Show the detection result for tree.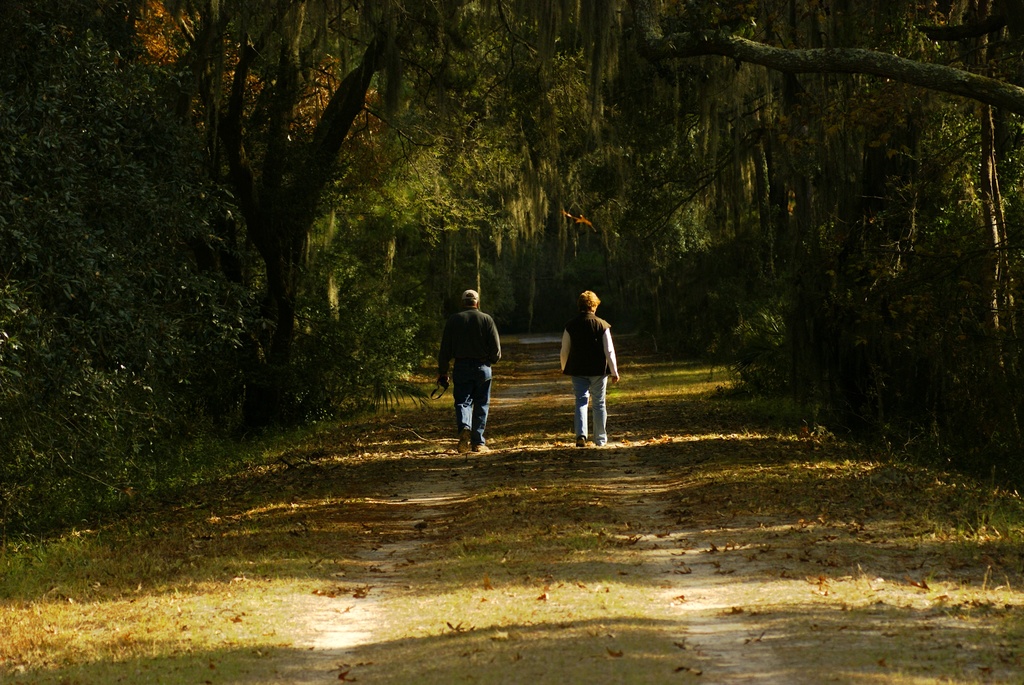
x1=632 y1=2 x2=1023 y2=119.
